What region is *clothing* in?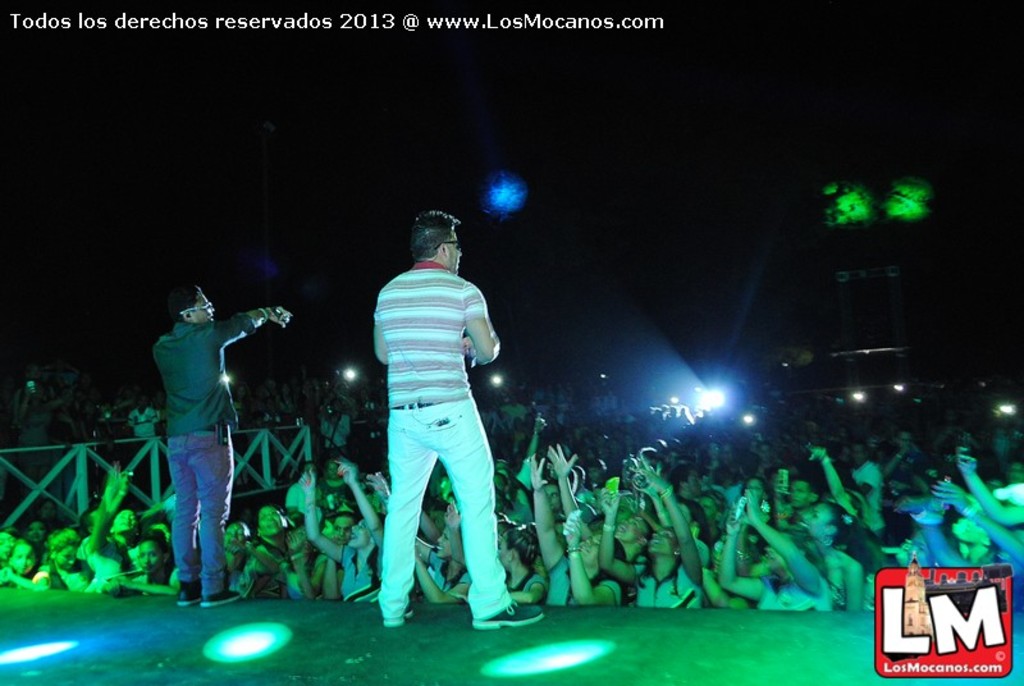
box(338, 544, 381, 603).
